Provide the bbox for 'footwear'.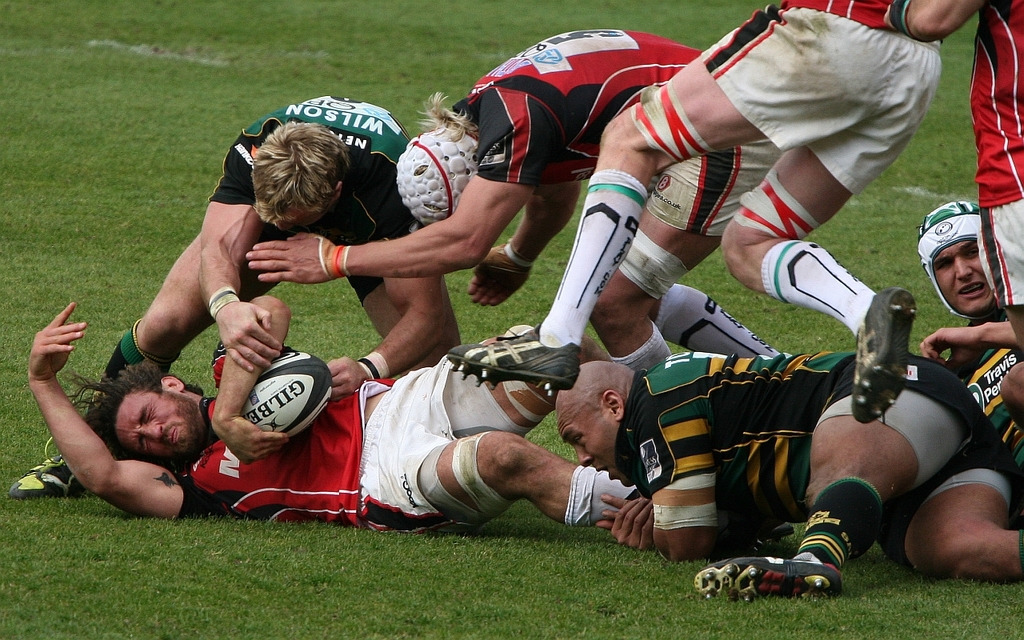
left=857, top=283, right=923, bottom=434.
